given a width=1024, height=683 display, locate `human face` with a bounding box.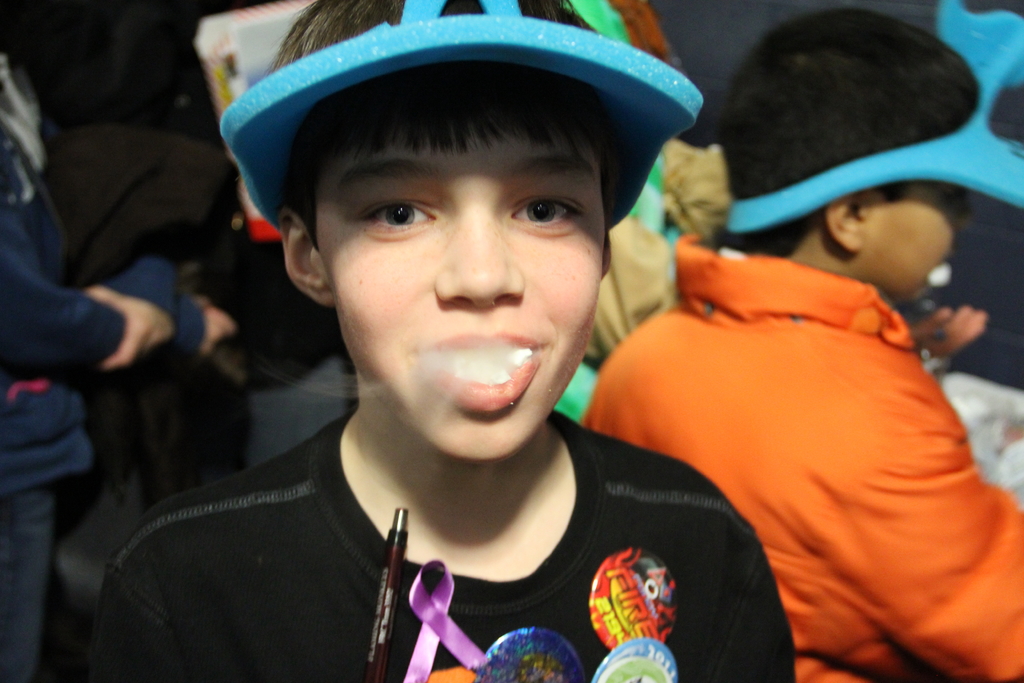
Located: 314, 117, 608, 464.
